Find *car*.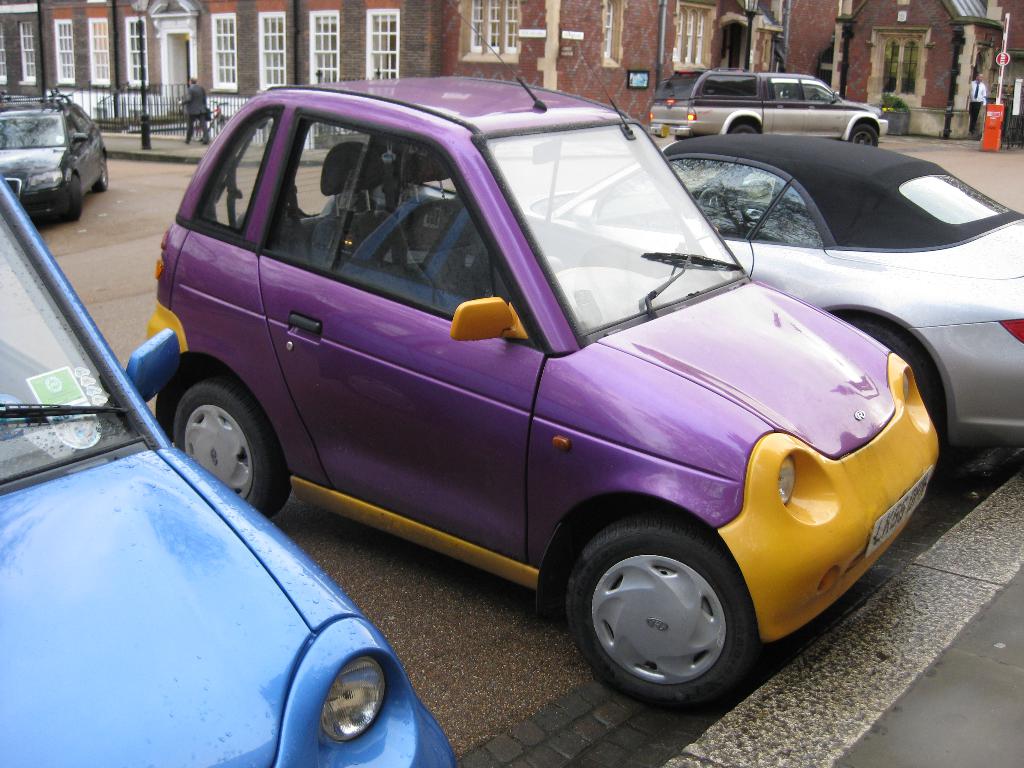
BBox(143, 65, 947, 712).
